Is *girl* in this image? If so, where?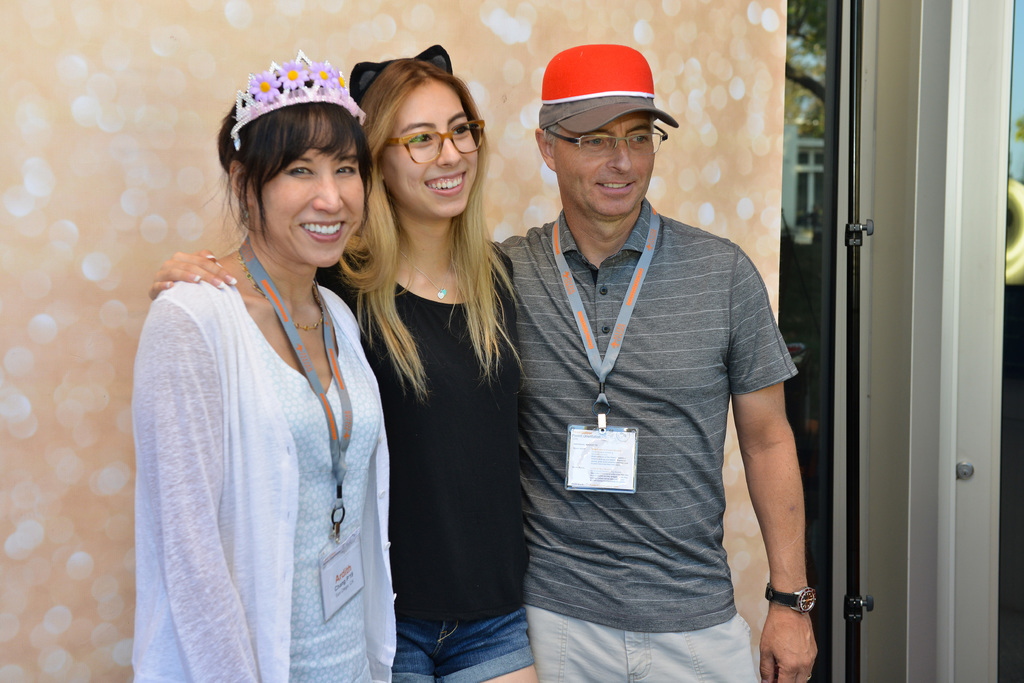
Yes, at l=132, t=60, r=394, b=682.
